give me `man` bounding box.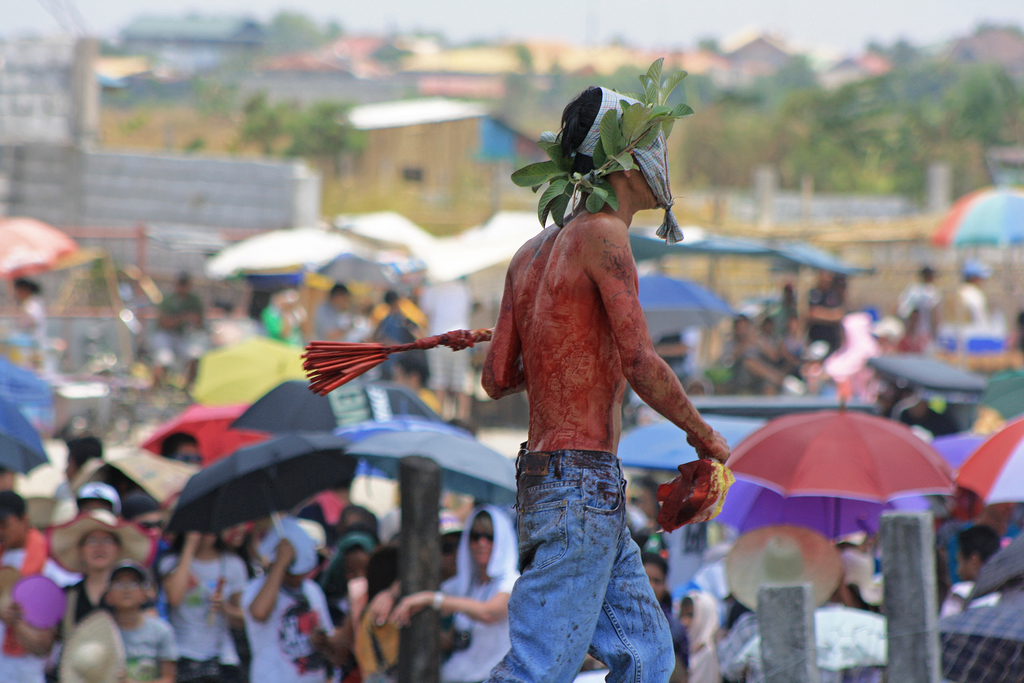
Rect(936, 525, 1005, 623).
